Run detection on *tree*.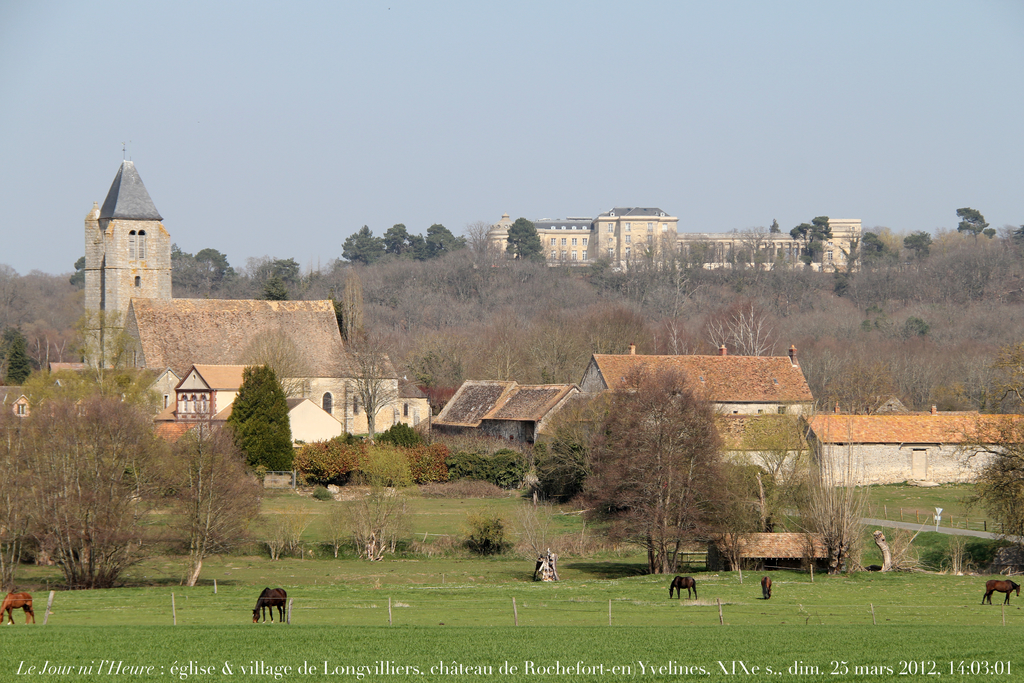
Result: <bbox>792, 217, 832, 268</bbox>.
